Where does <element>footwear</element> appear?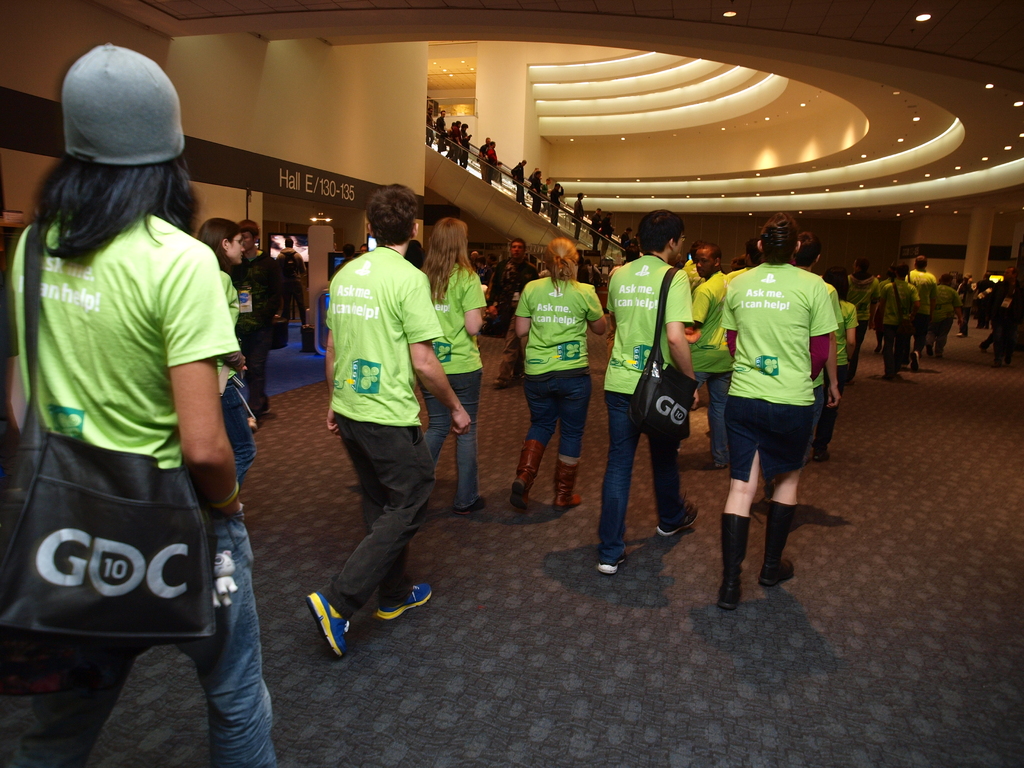
Appears at (left=453, top=493, right=488, bottom=514).
